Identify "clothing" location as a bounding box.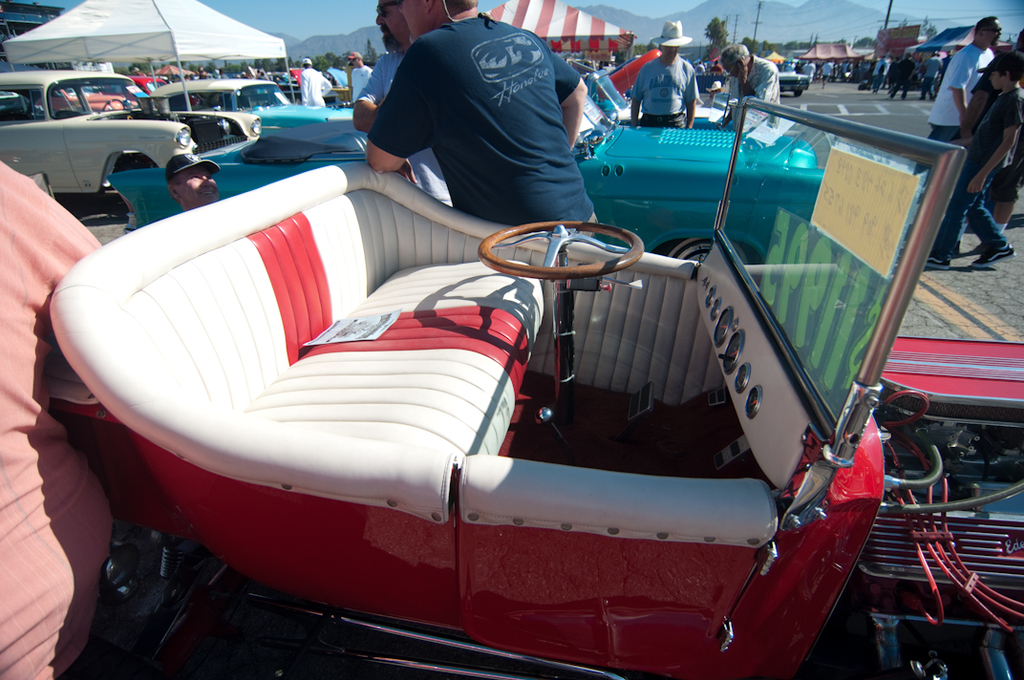
{"x1": 0, "y1": 156, "x2": 106, "y2": 679}.
